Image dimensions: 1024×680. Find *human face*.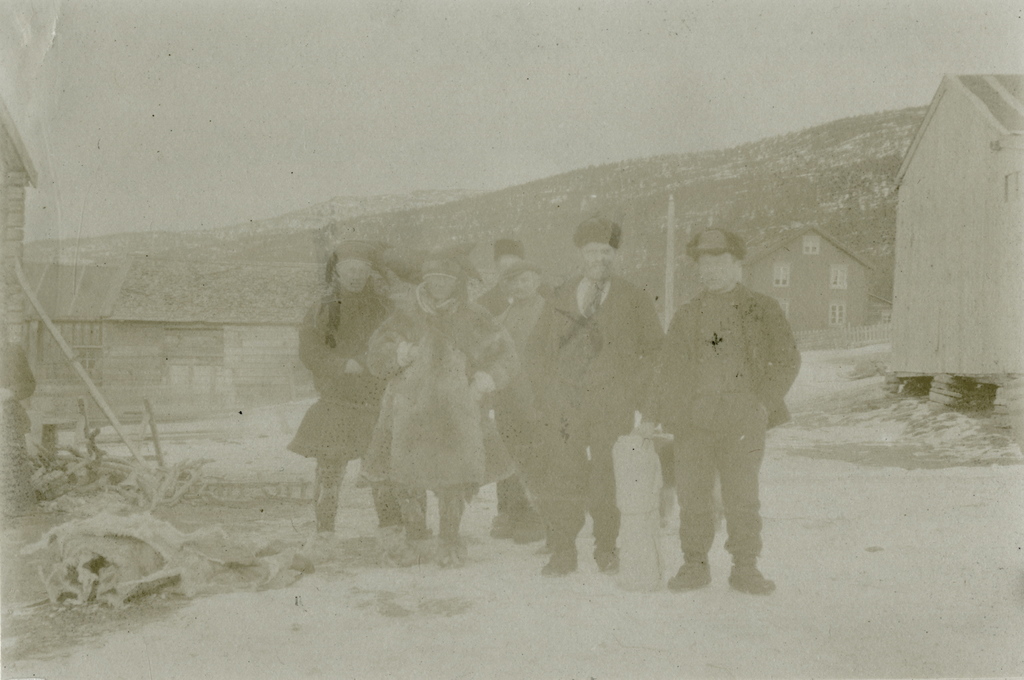
<box>584,243,611,278</box>.
